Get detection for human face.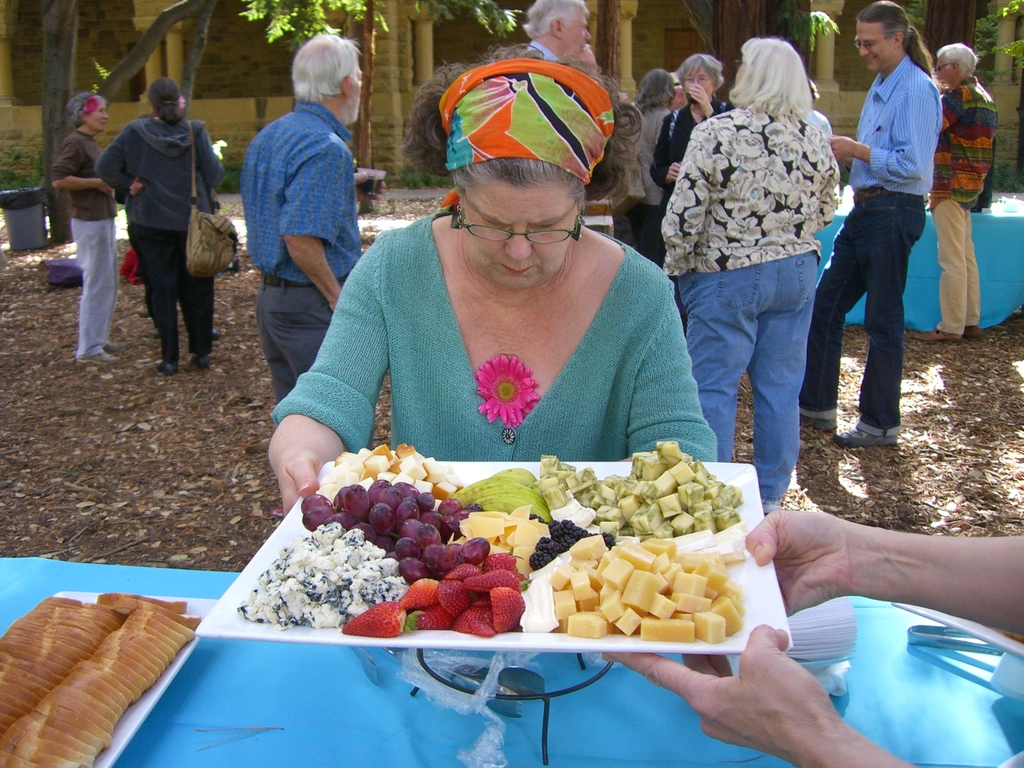
Detection: bbox=[86, 102, 108, 132].
